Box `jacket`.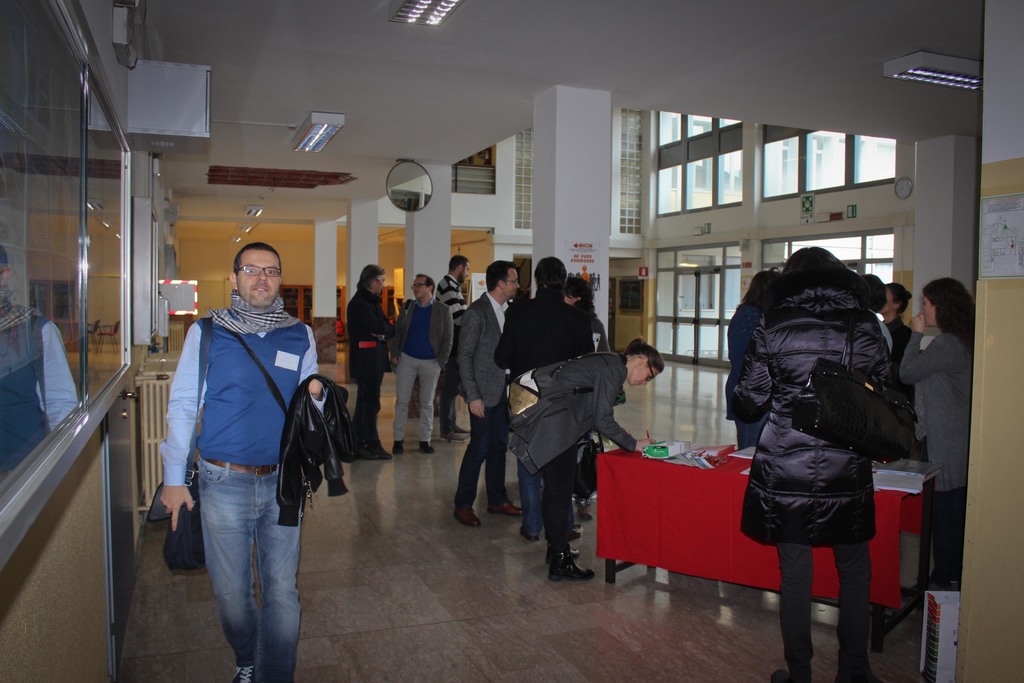
bbox(397, 297, 462, 371).
